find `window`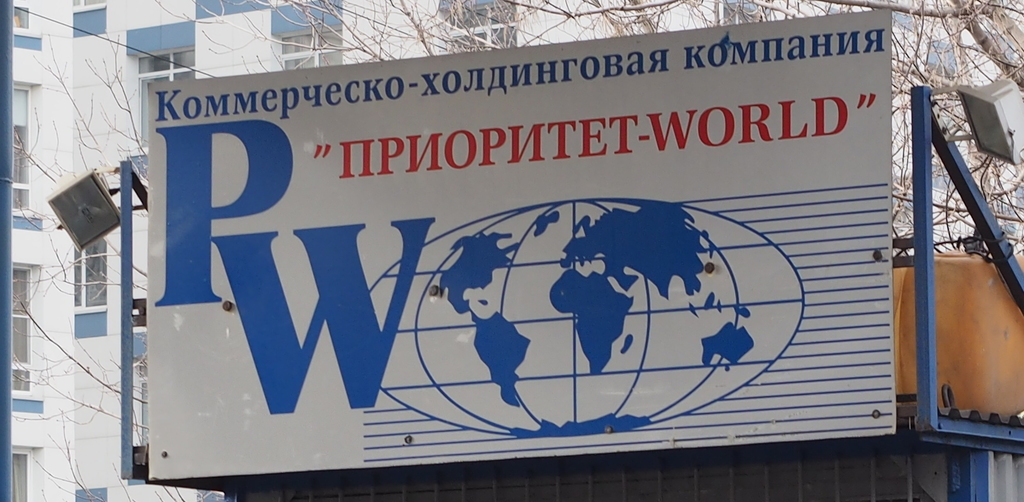
box=[66, 0, 110, 42]
